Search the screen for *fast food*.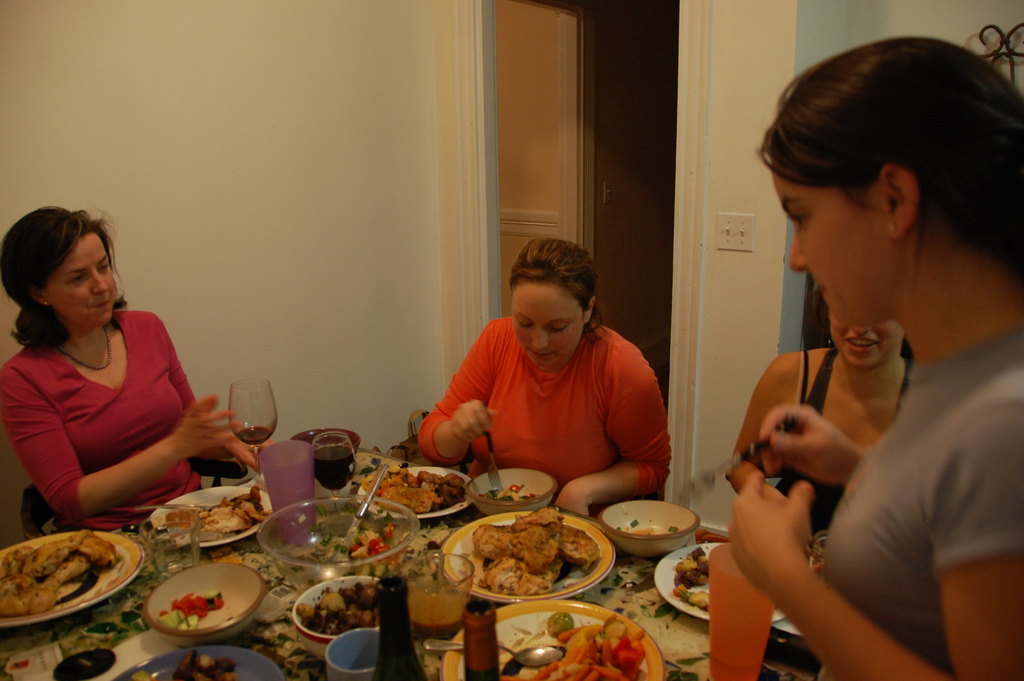
Found at 513/506/566/529.
